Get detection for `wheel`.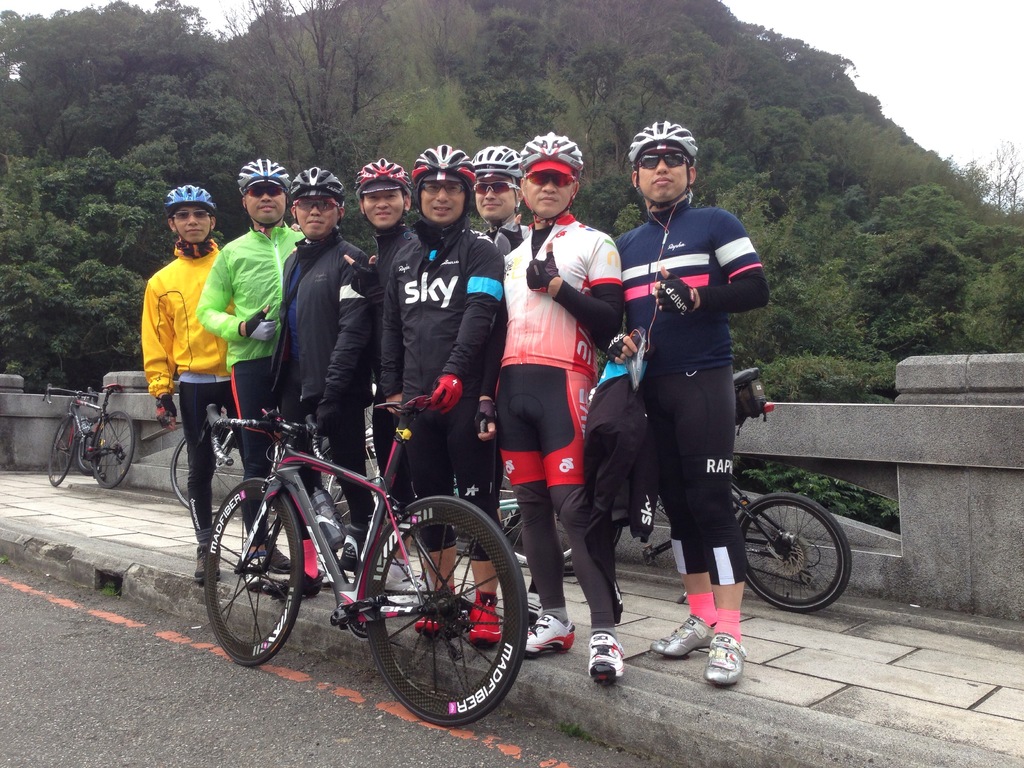
Detection: (204,476,305,666).
